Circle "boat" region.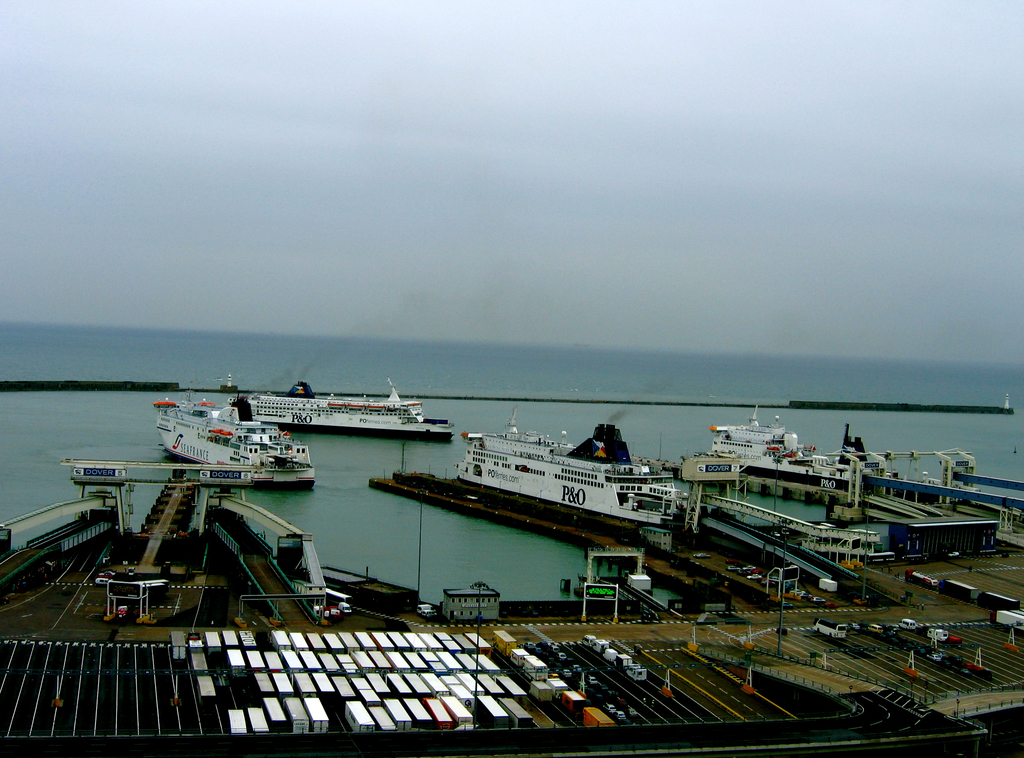
Region: x1=234, y1=379, x2=458, y2=442.
